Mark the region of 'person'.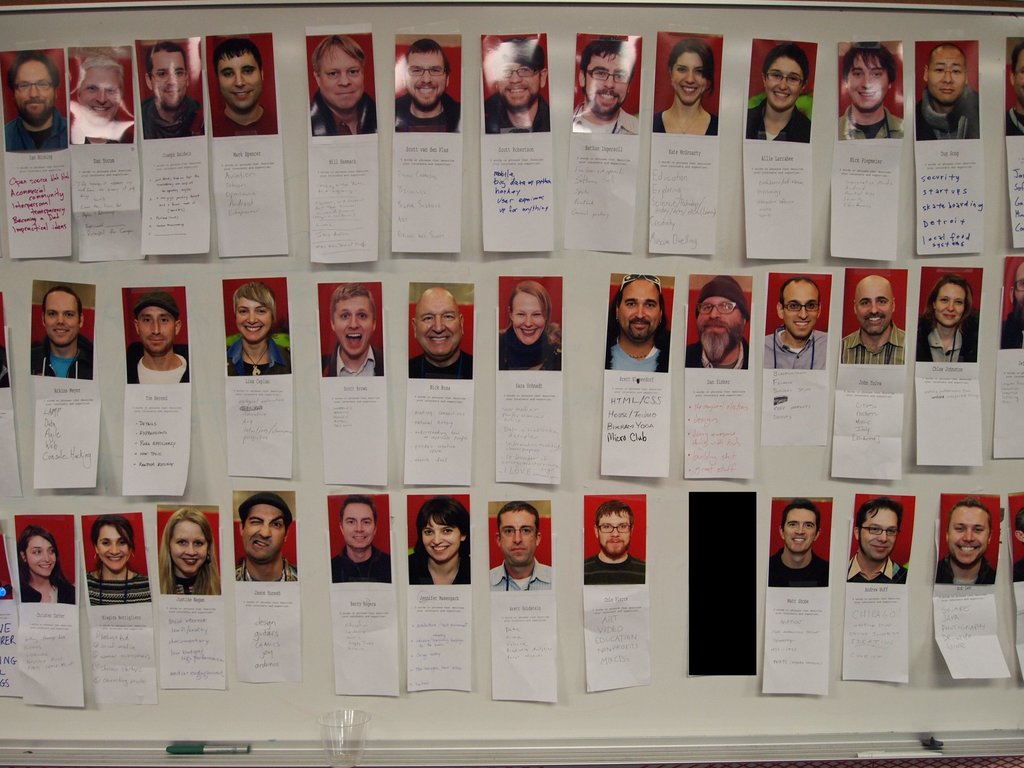
Region: [x1=149, y1=45, x2=196, y2=140].
